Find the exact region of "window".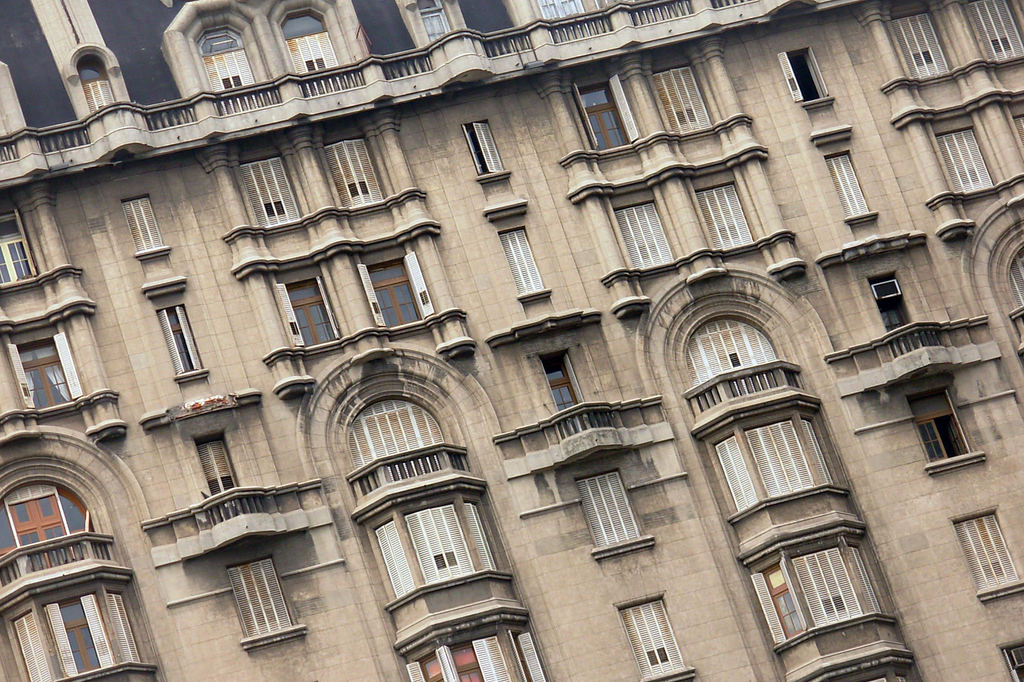
Exact region: crop(824, 152, 872, 220).
